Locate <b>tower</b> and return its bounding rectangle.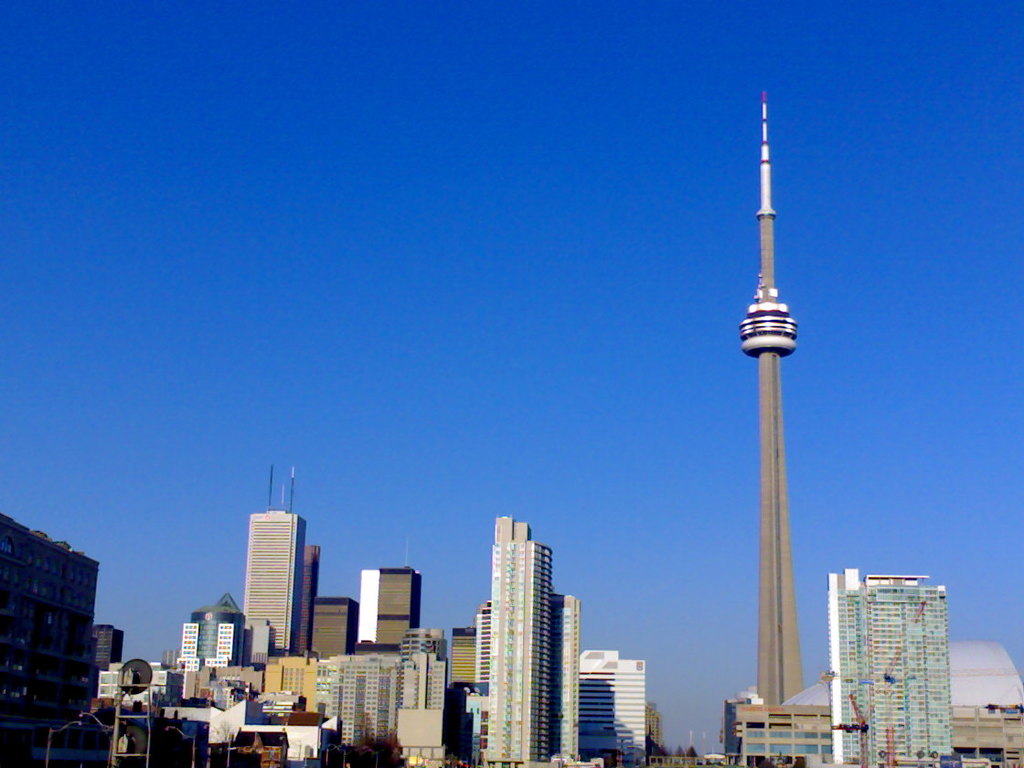
(left=489, top=518, right=562, bottom=767).
